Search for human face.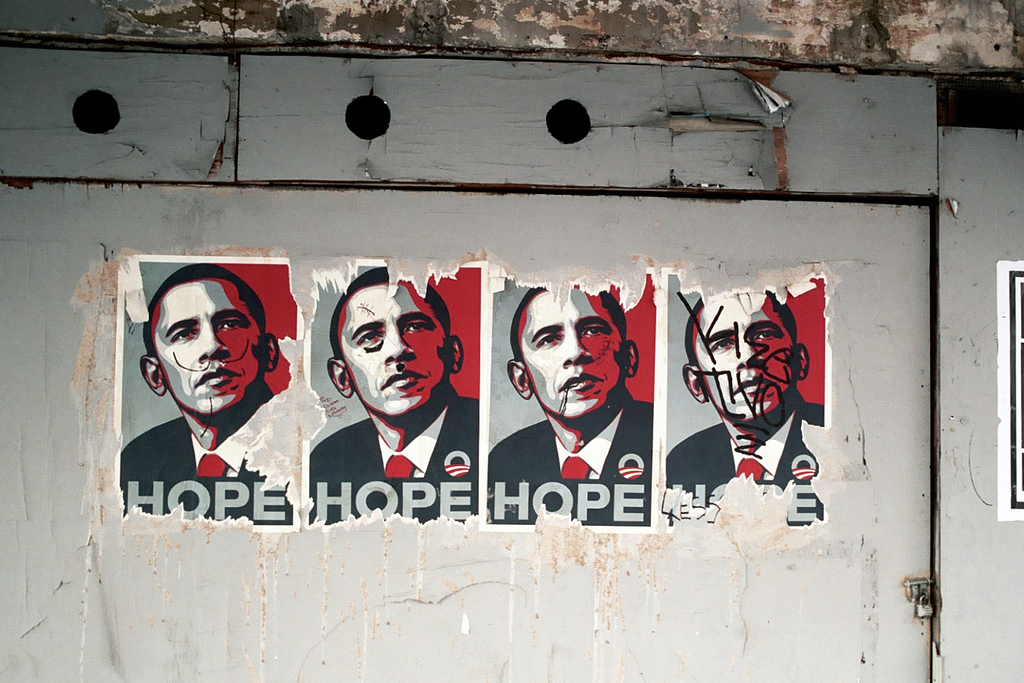
Found at 686,286,797,417.
